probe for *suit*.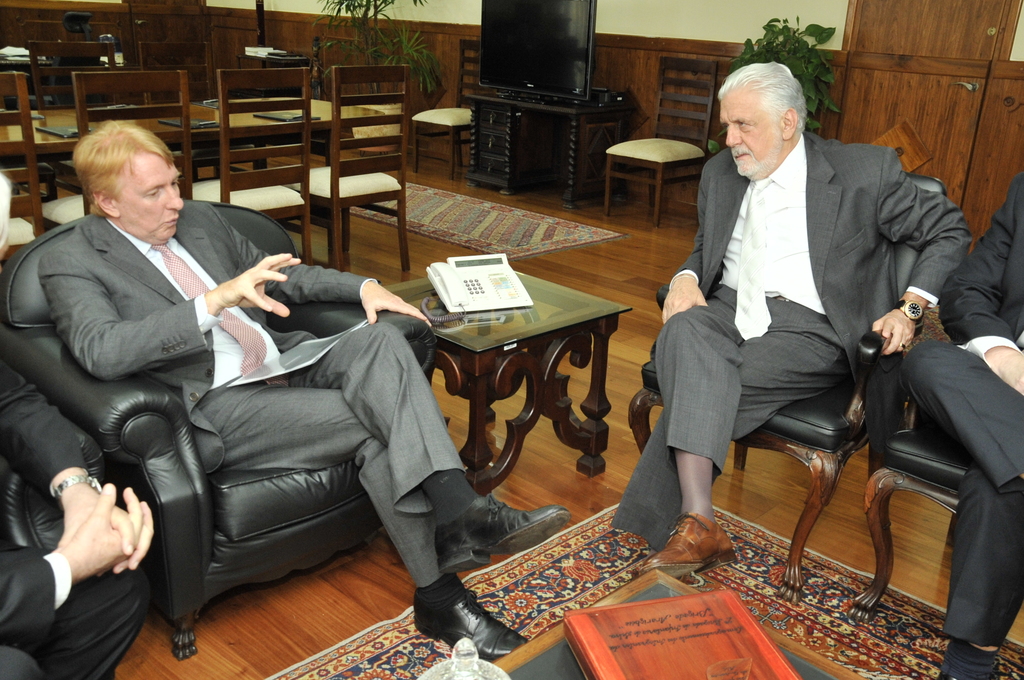
Probe result: select_region(909, 166, 1023, 647).
